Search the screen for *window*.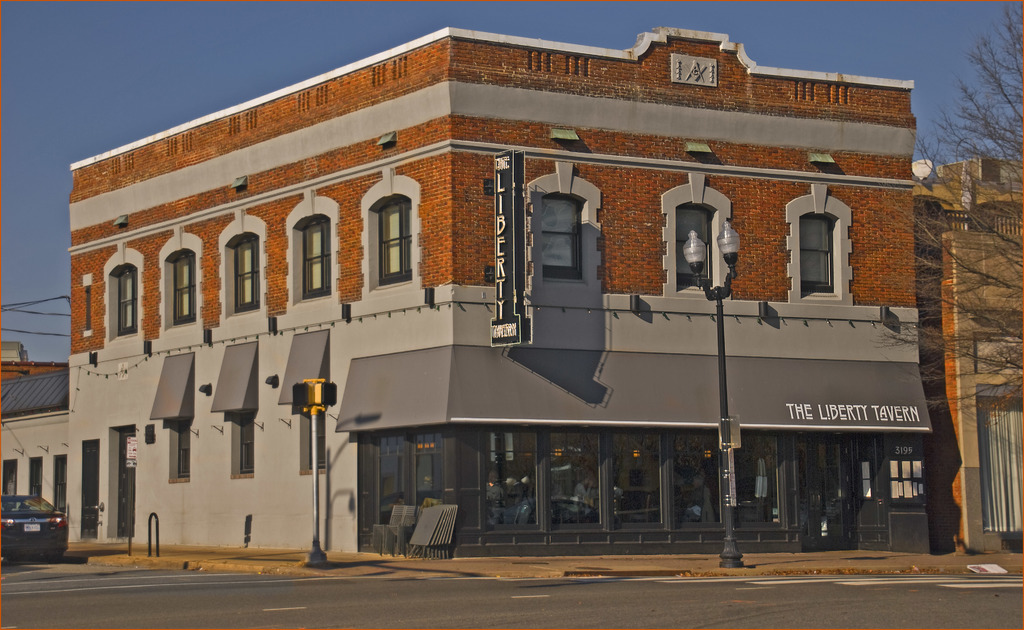
Found at bbox=(52, 457, 68, 515).
